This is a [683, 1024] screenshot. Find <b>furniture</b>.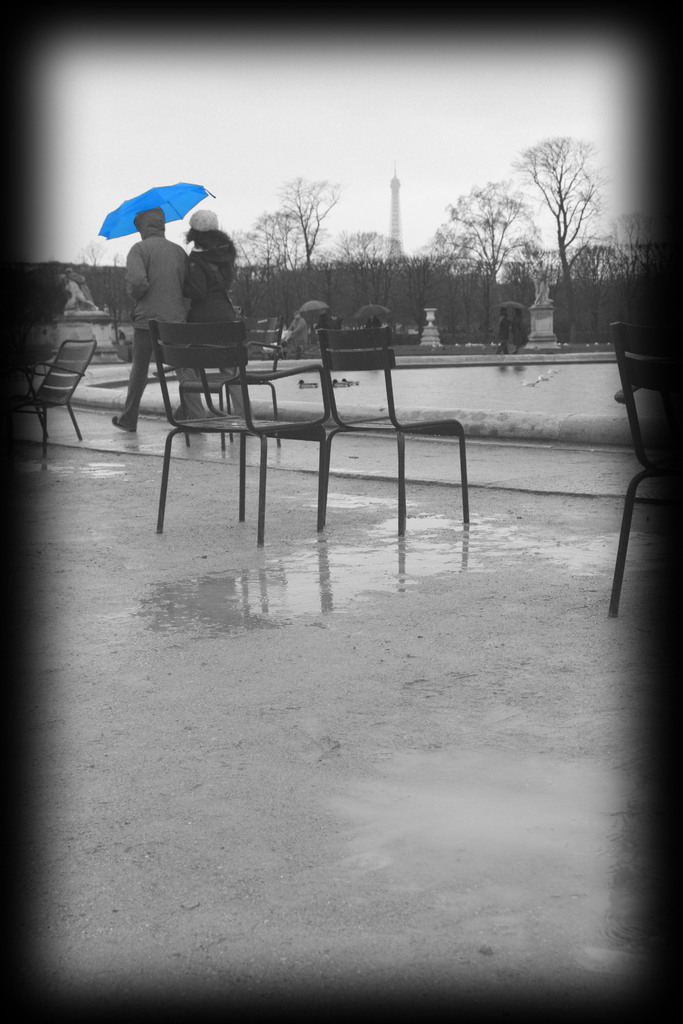
Bounding box: [6,338,96,466].
